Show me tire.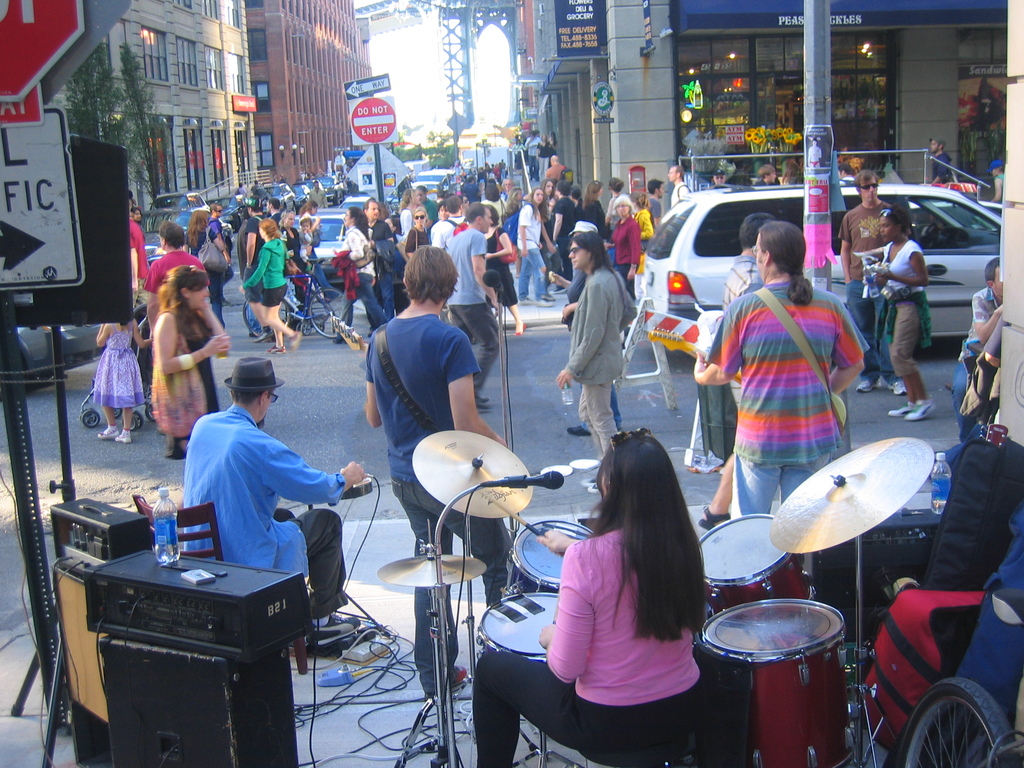
tire is here: [left=79, top=408, right=100, bottom=428].
